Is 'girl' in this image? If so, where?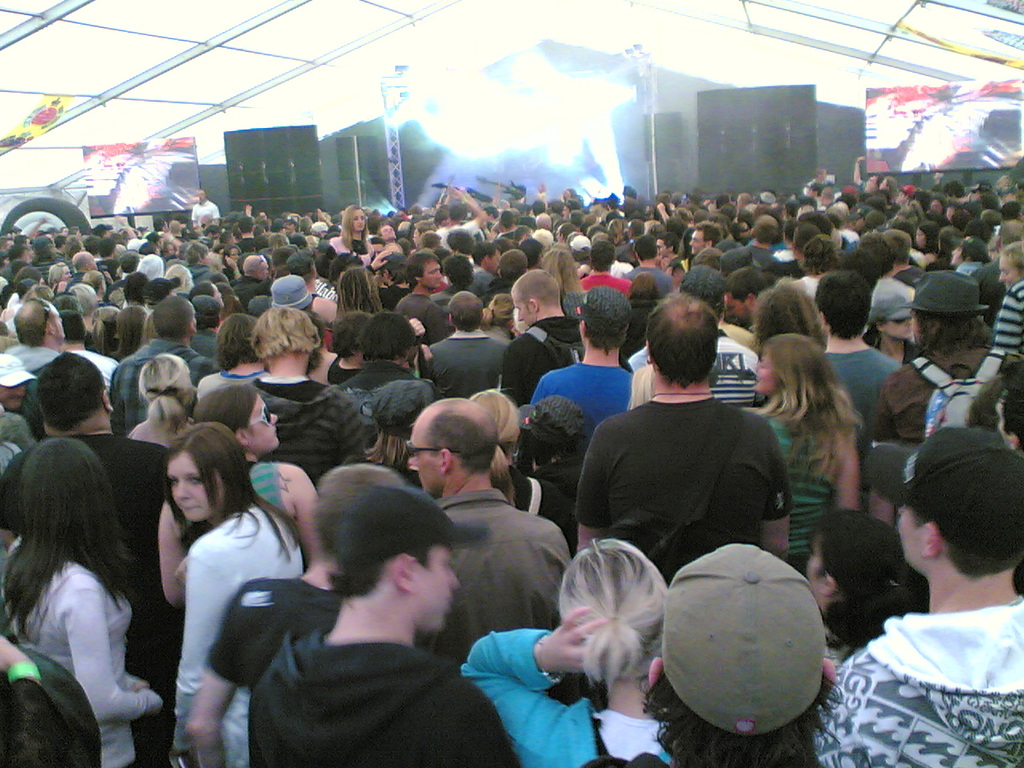
Yes, at l=162, t=430, r=302, b=767.
